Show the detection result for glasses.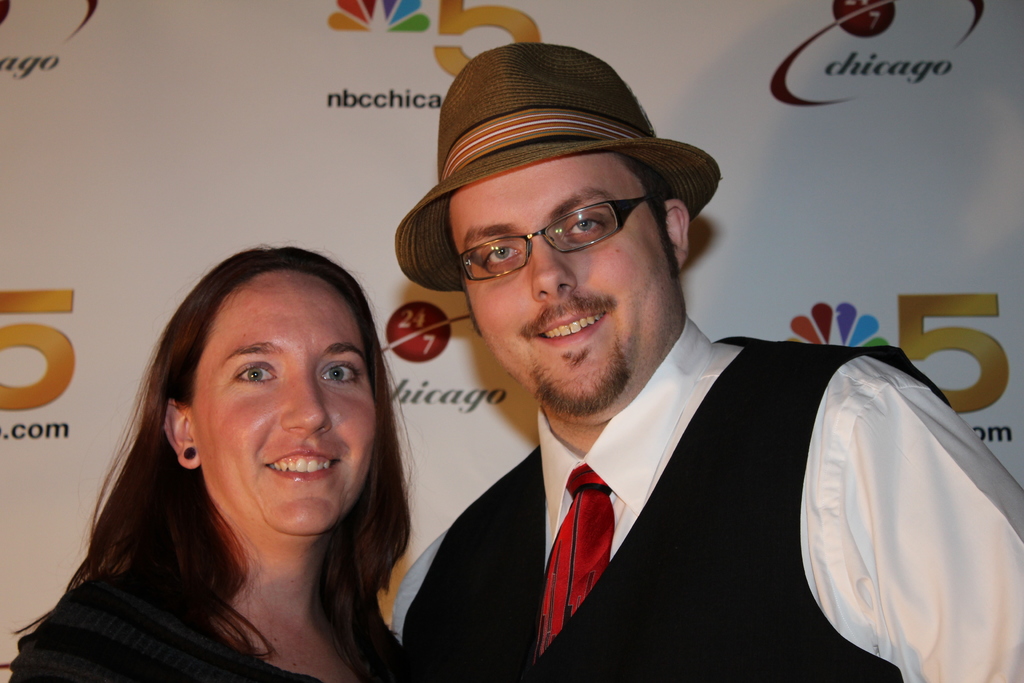
{"left": 463, "top": 198, "right": 649, "bottom": 267}.
